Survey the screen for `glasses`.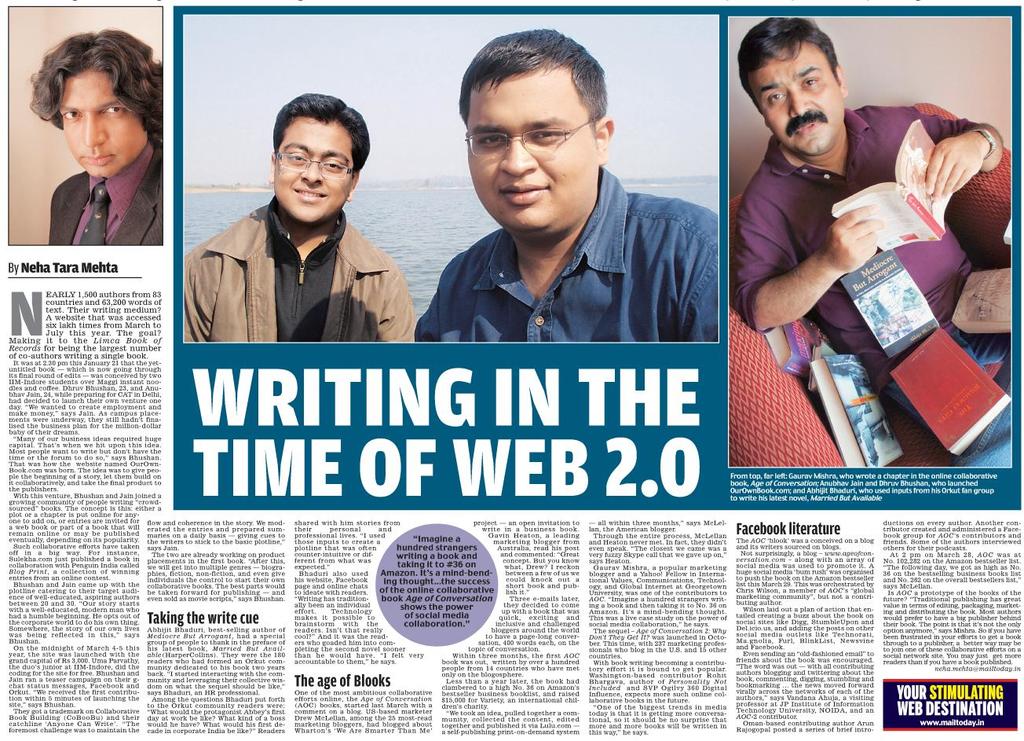
Survey found: {"left": 276, "top": 149, "right": 356, "bottom": 178}.
